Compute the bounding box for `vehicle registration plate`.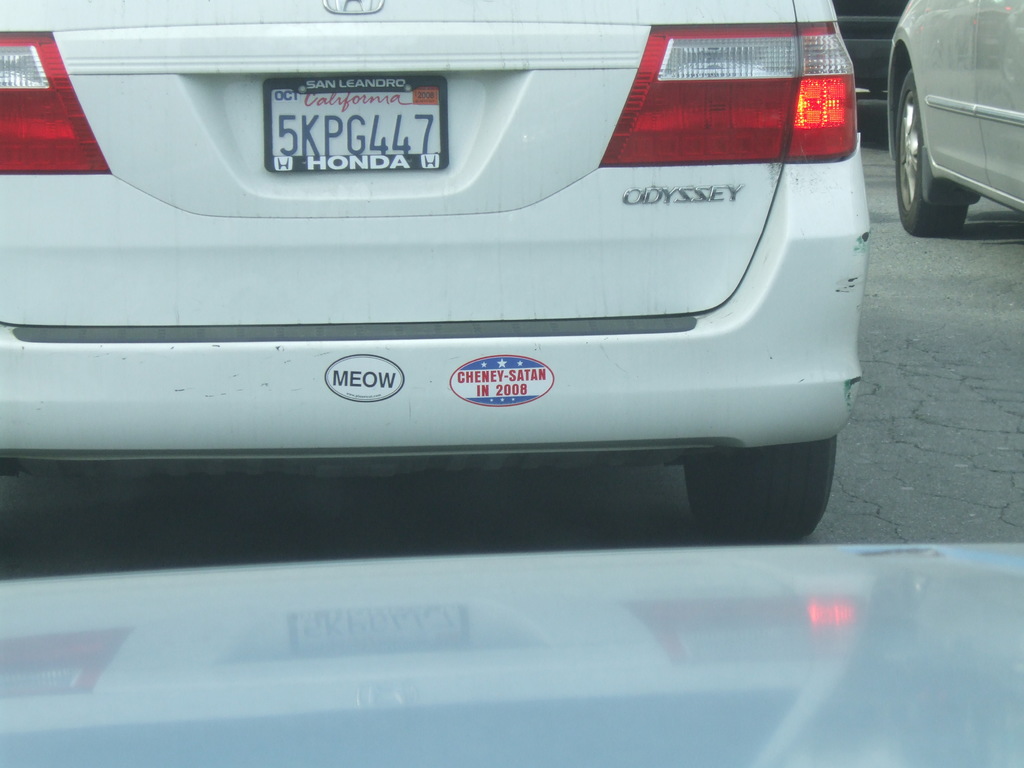
Rect(220, 67, 467, 176).
